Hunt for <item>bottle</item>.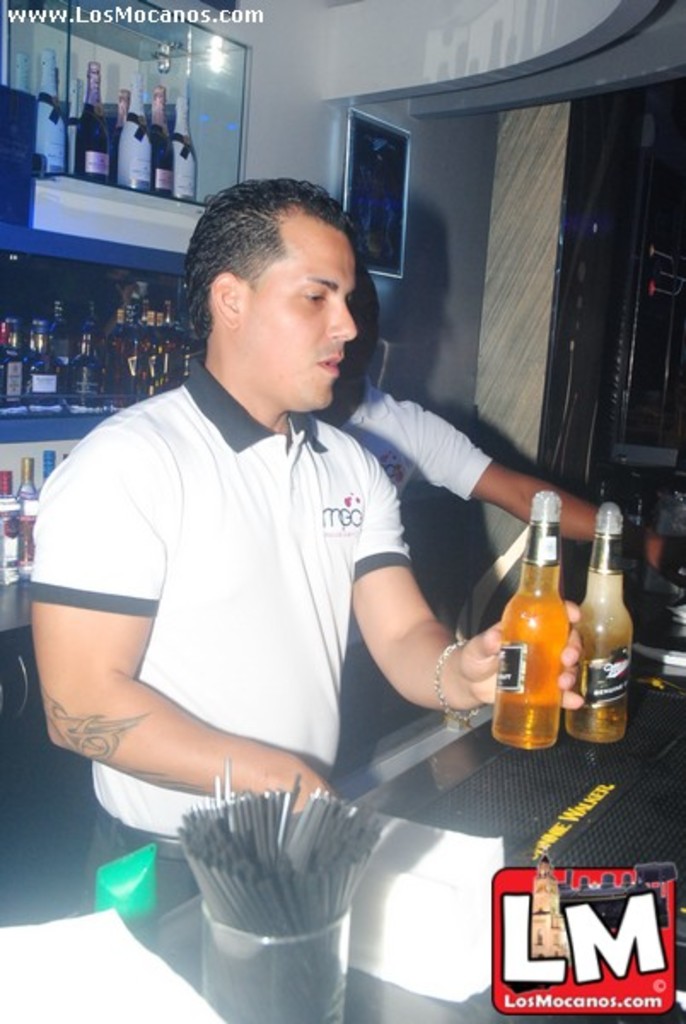
Hunted down at (108,70,164,193).
